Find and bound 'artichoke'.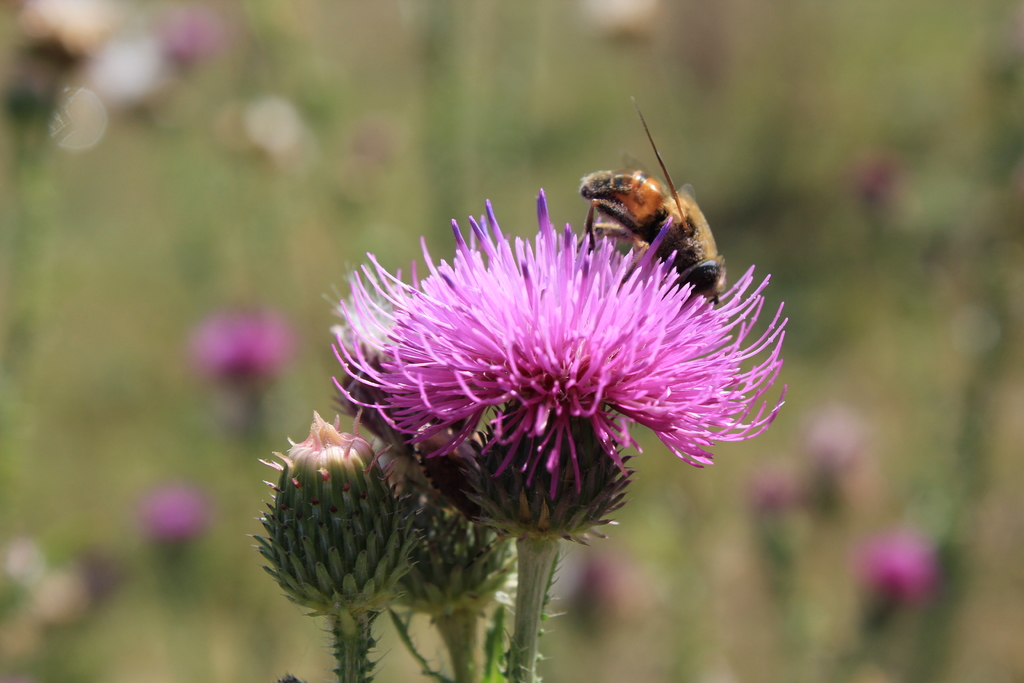
Bound: {"x1": 252, "y1": 406, "x2": 425, "y2": 660}.
